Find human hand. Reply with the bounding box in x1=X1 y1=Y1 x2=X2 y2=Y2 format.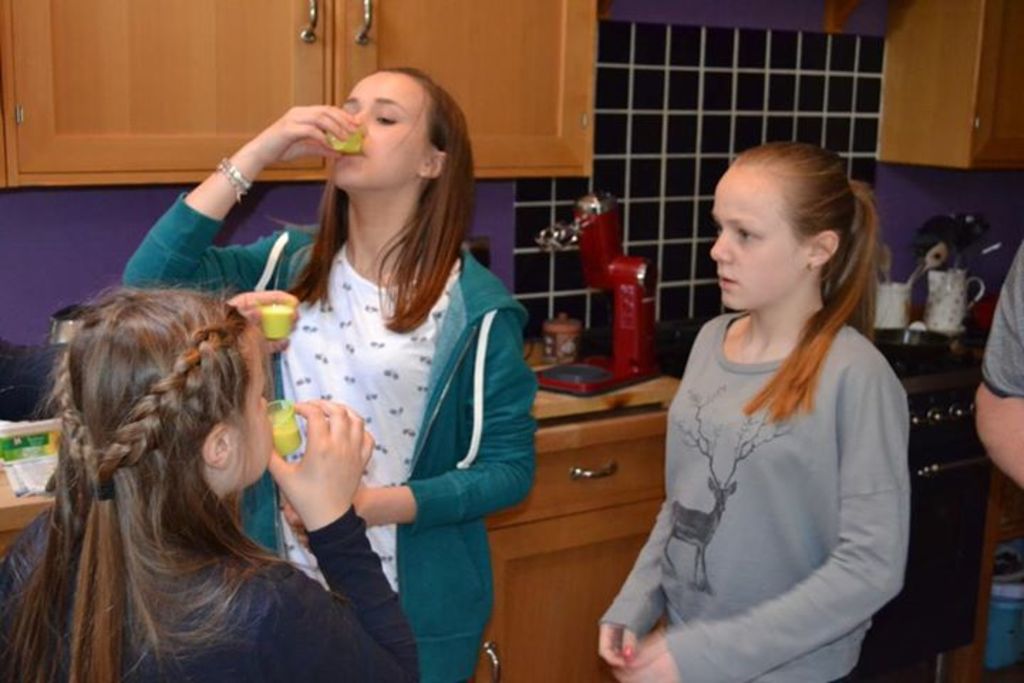
x1=613 y1=635 x2=680 y2=682.
